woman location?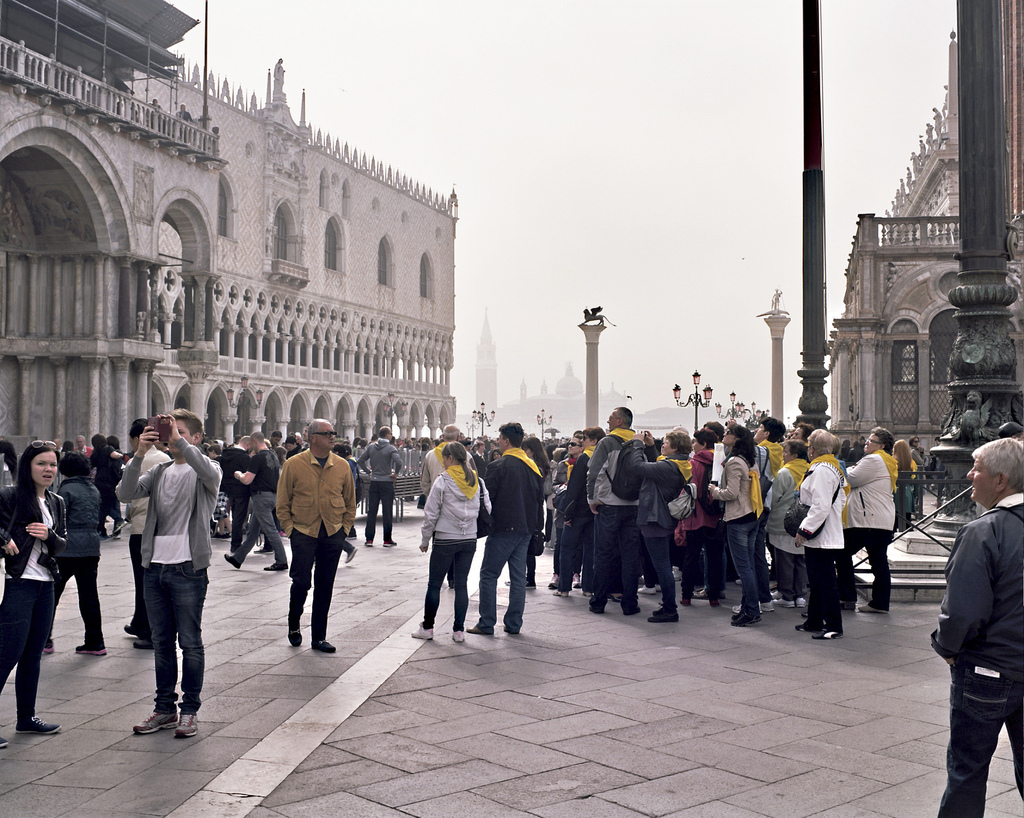
BBox(673, 430, 711, 609)
